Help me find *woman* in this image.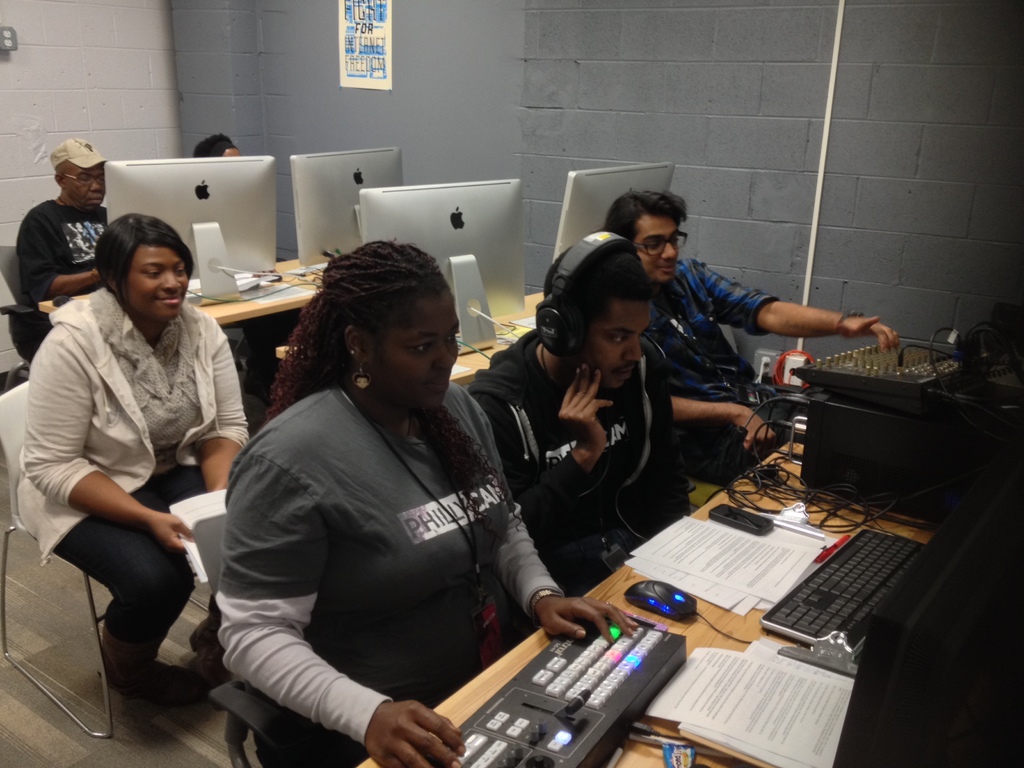
Found it: (194,249,568,767).
